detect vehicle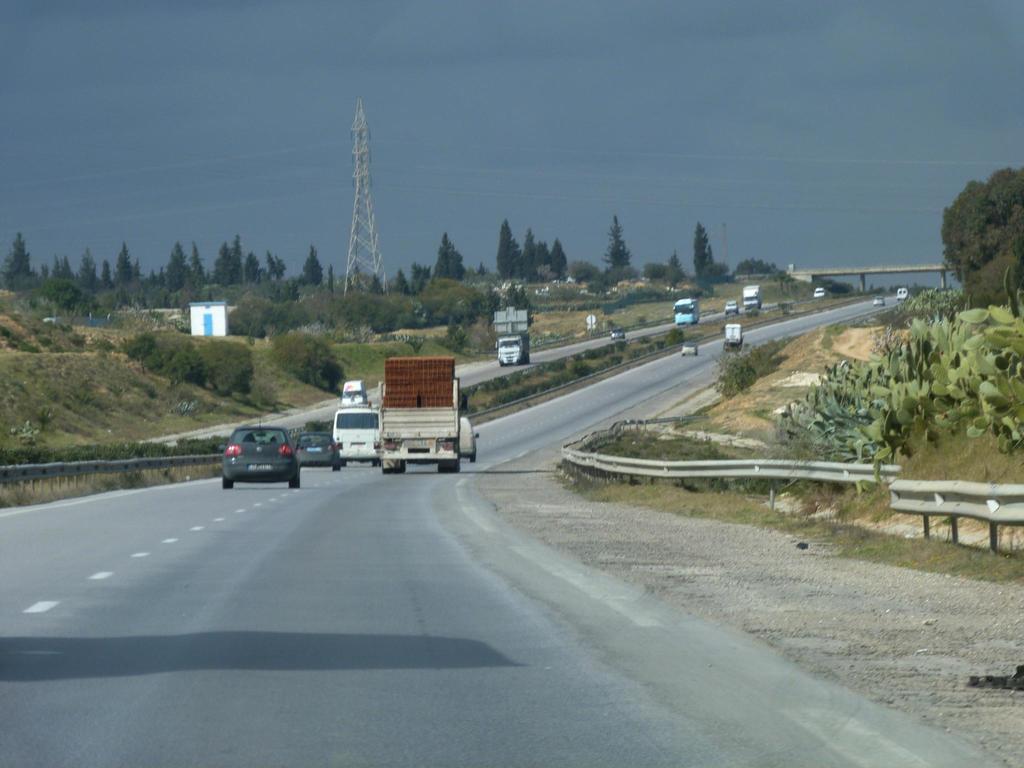
pyautogui.locateOnScreen(724, 322, 743, 351)
